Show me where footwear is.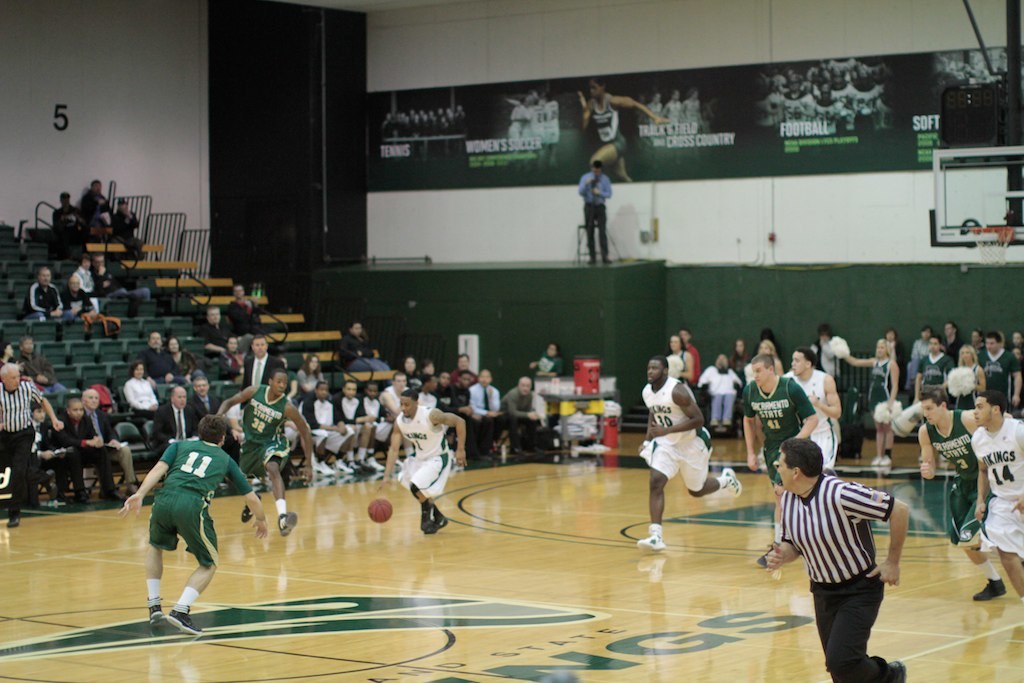
footwear is at <bbox>719, 465, 738, 491</bbox>.
